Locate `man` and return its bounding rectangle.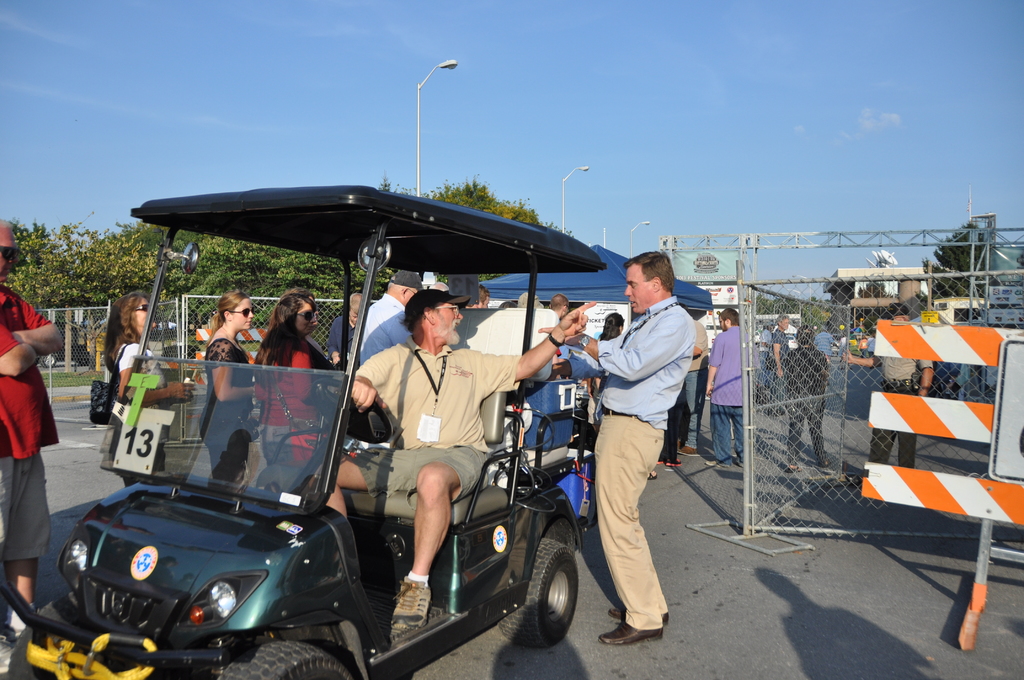
{"x1": 841, "y1": 301, "x2": 936, "y2": 491}.
